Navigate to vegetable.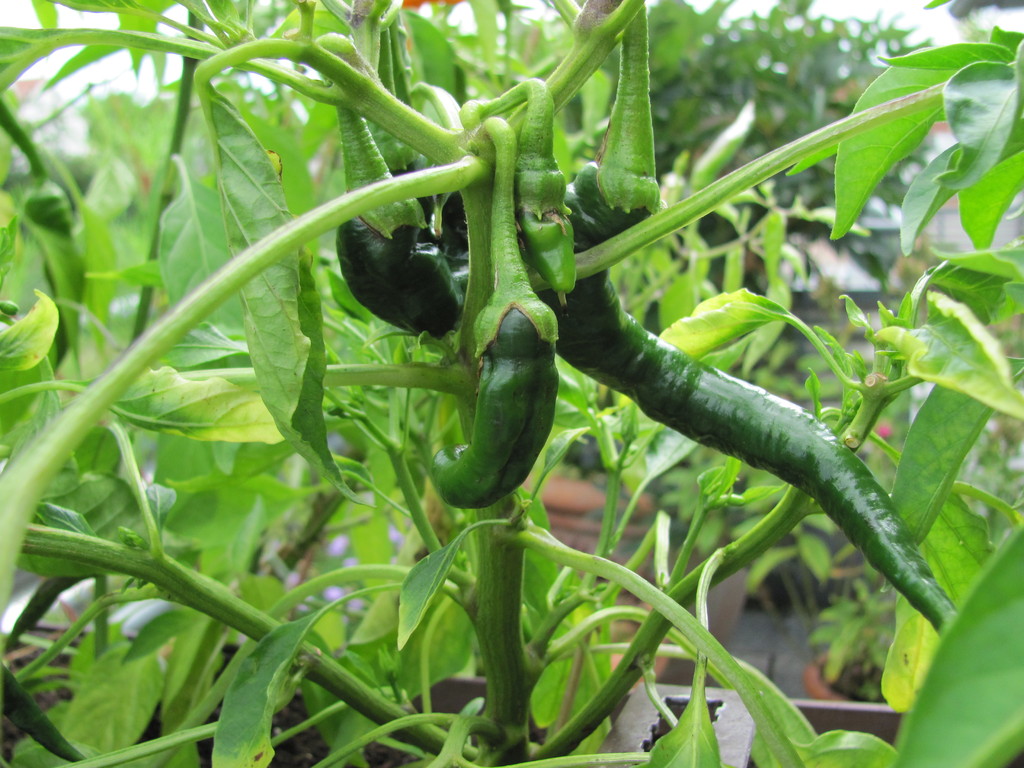
Navigation target: region(428, 118, 556, 509).
